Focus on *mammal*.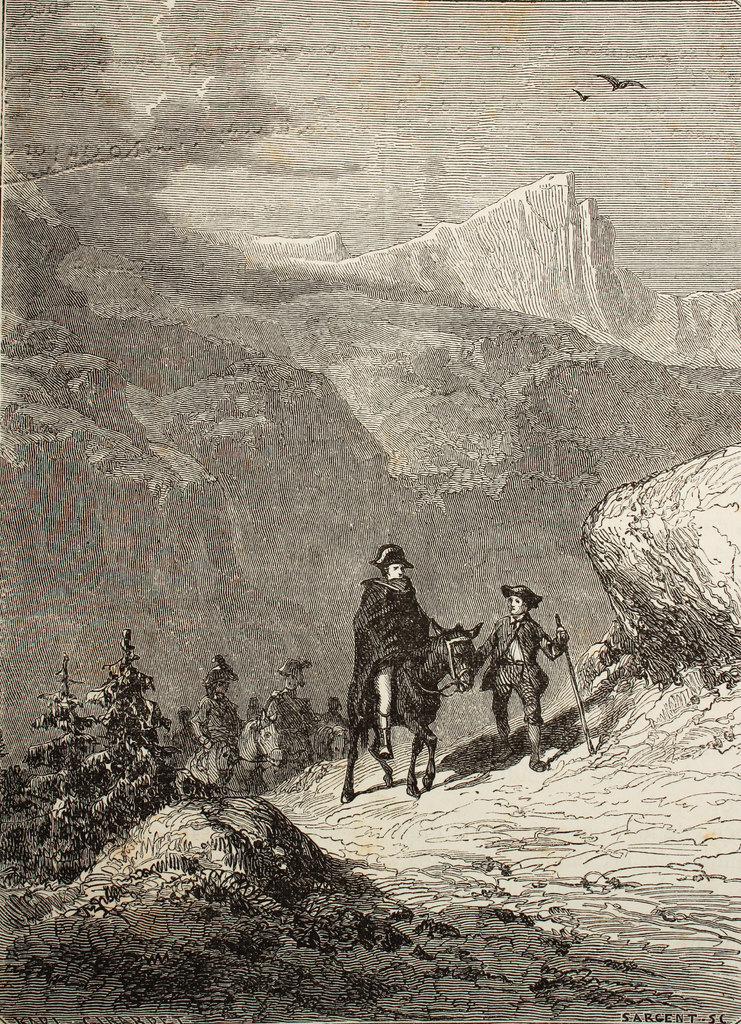
Focused at [340,623,484,802].
